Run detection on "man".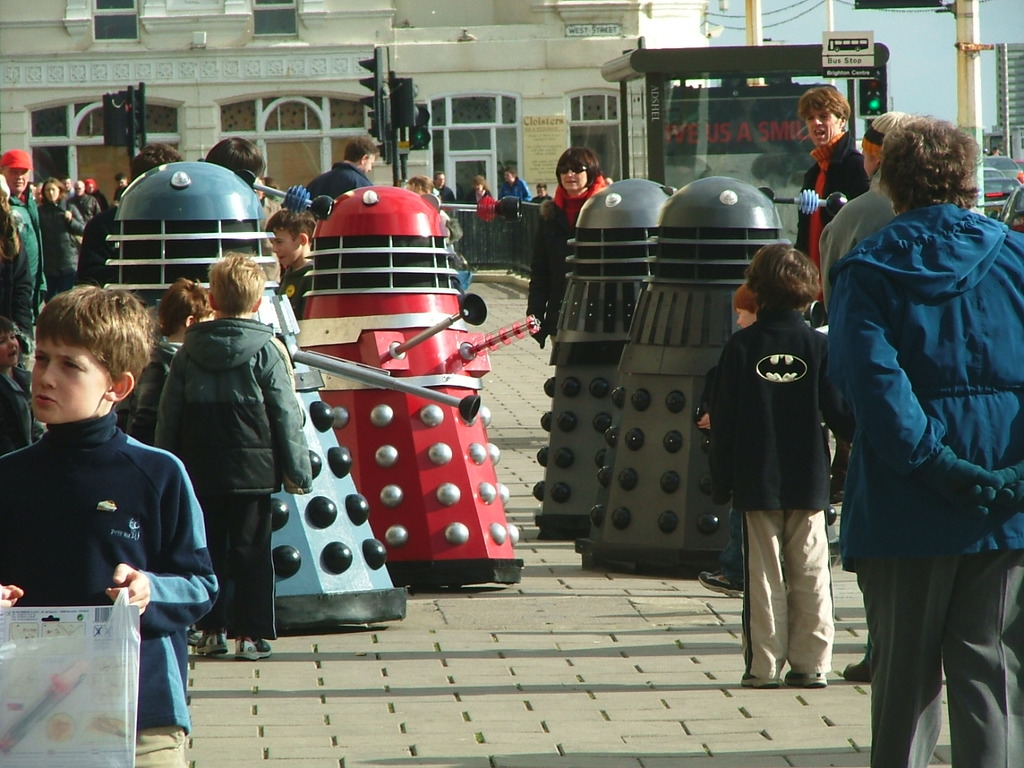
Result: [793, 82, 874, 256].
